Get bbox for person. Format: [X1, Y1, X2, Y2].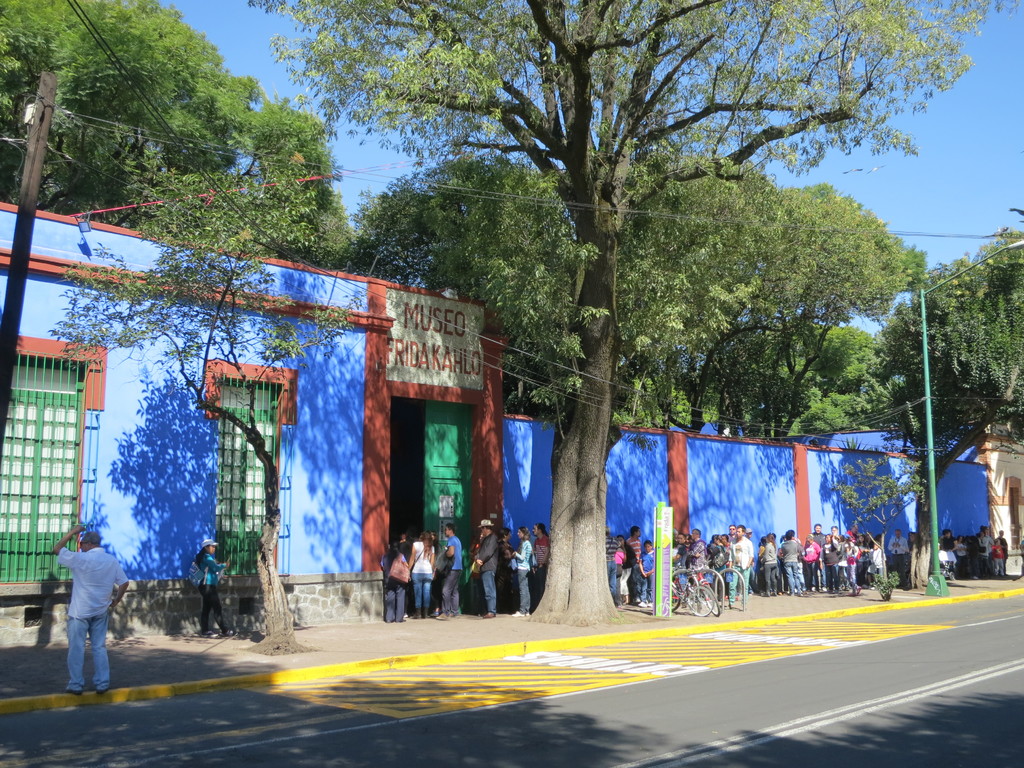
[375, 539, 405, 617].
